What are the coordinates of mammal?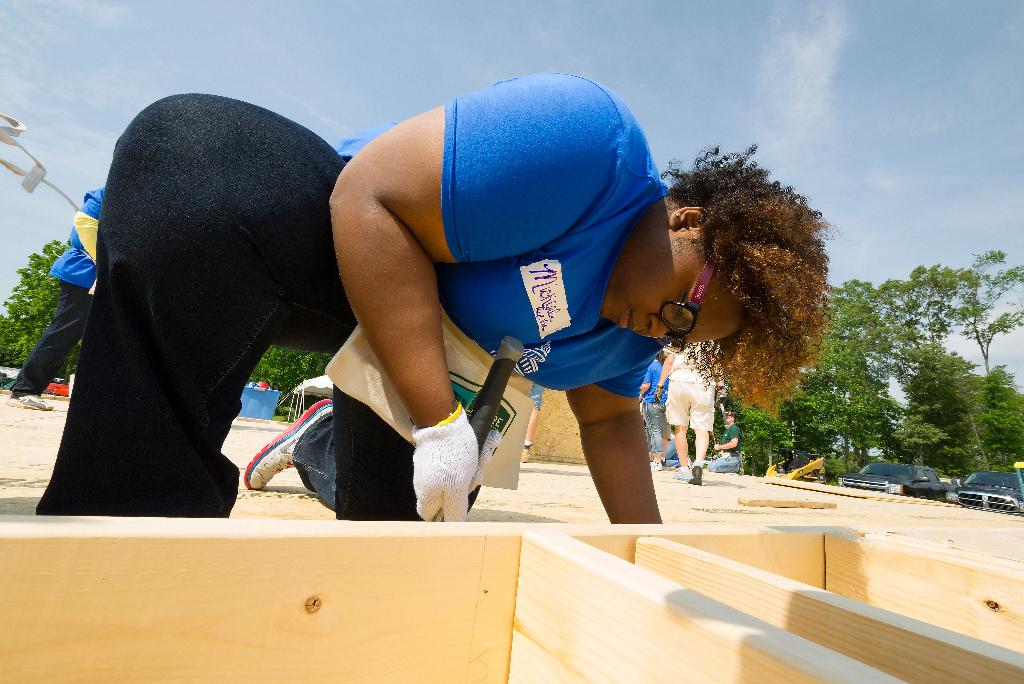
(x1=83, y1=74, x2=741, y2=550).
